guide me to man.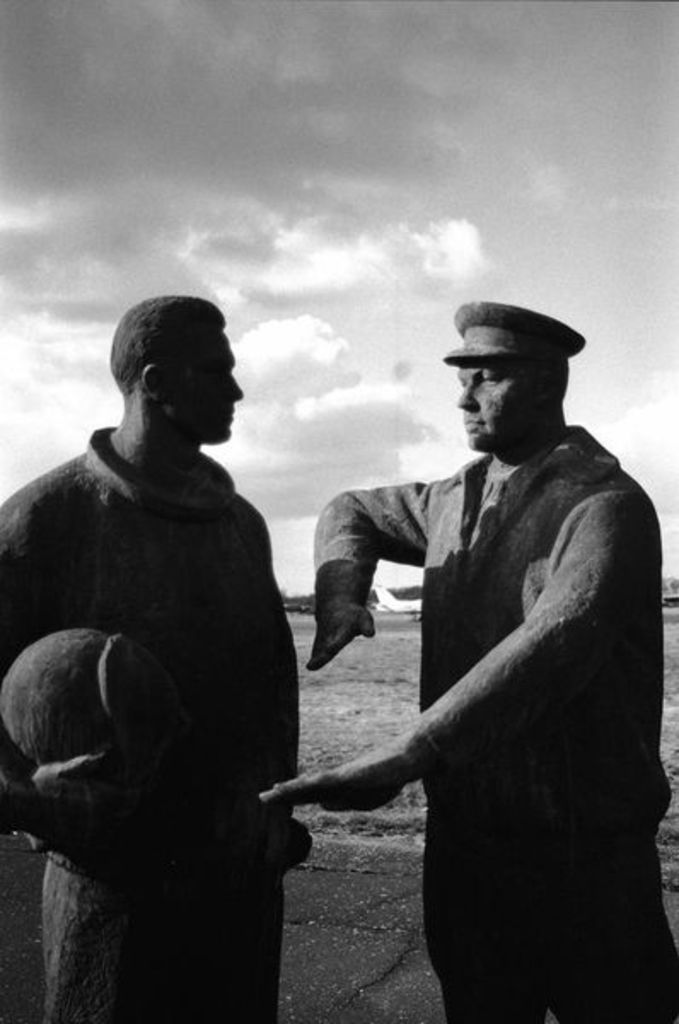
Guidance: 0:285:299:1022.
